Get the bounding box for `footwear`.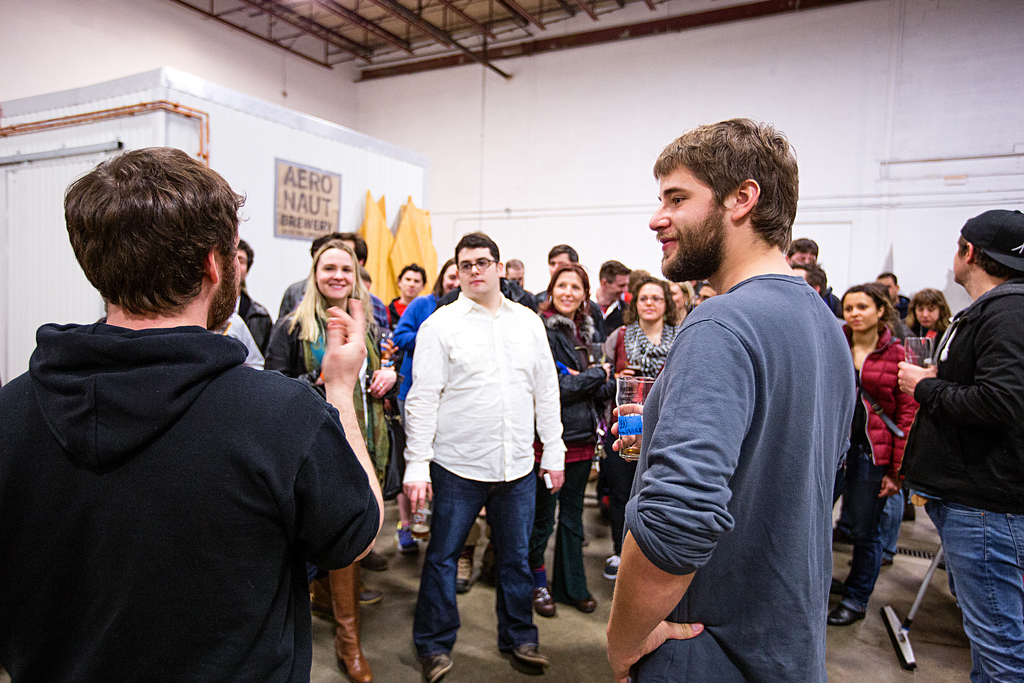
box=[361, 553, 391, 572].
